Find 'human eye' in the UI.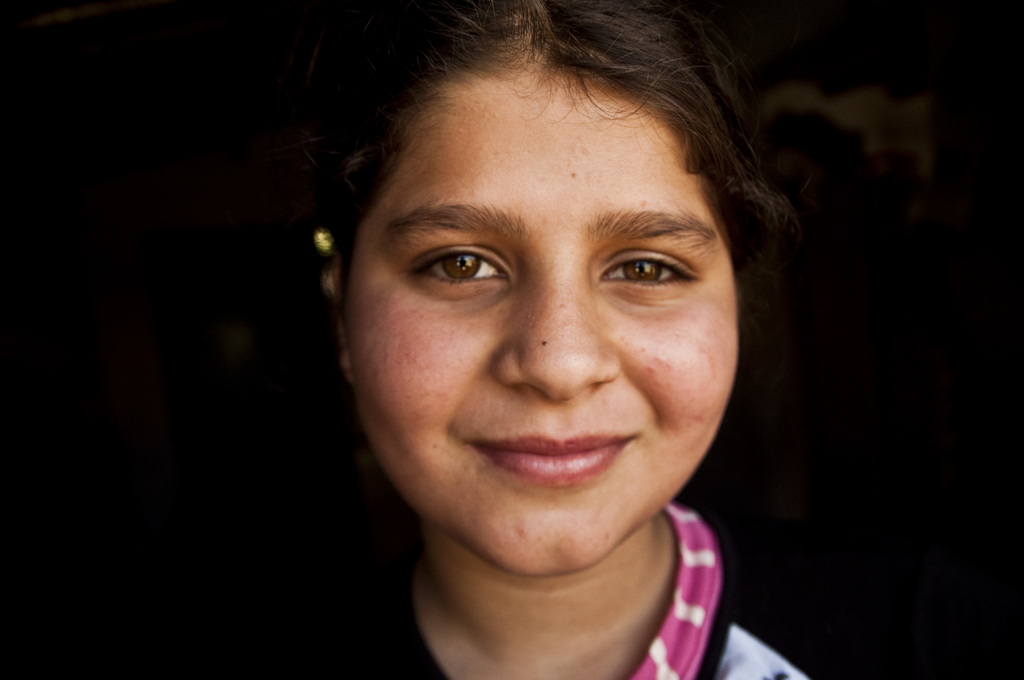
UI element at (left=603, top=238, right=702, bottom=303).
